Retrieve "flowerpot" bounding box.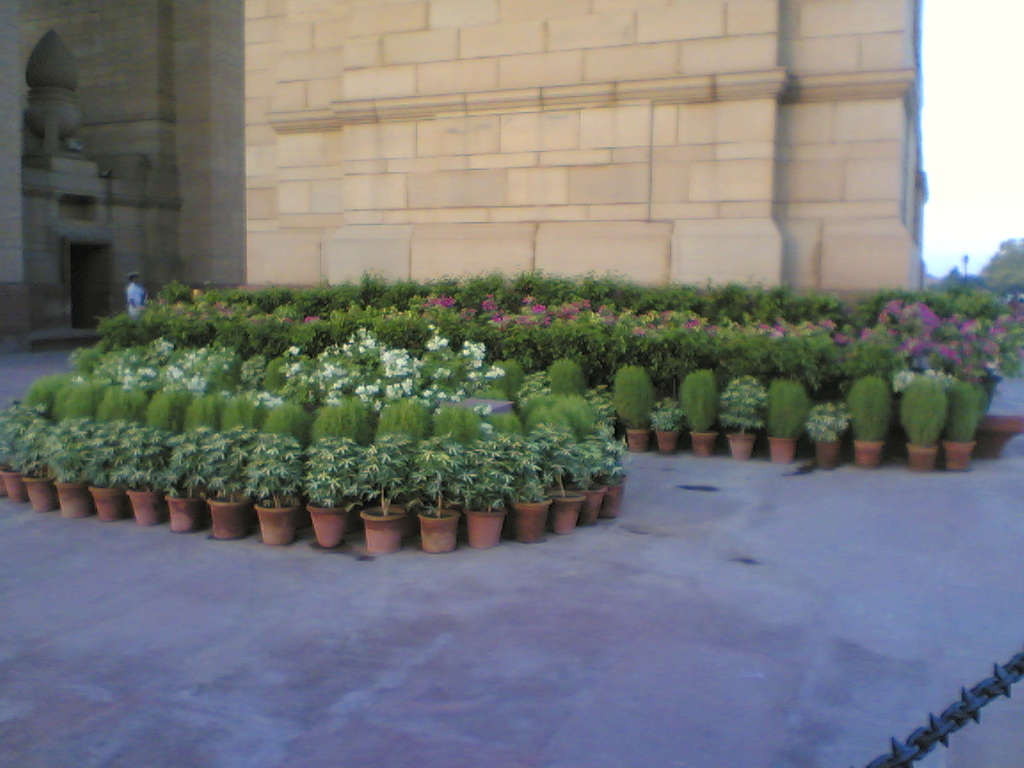
Bounding box: (167,497,204,533).
